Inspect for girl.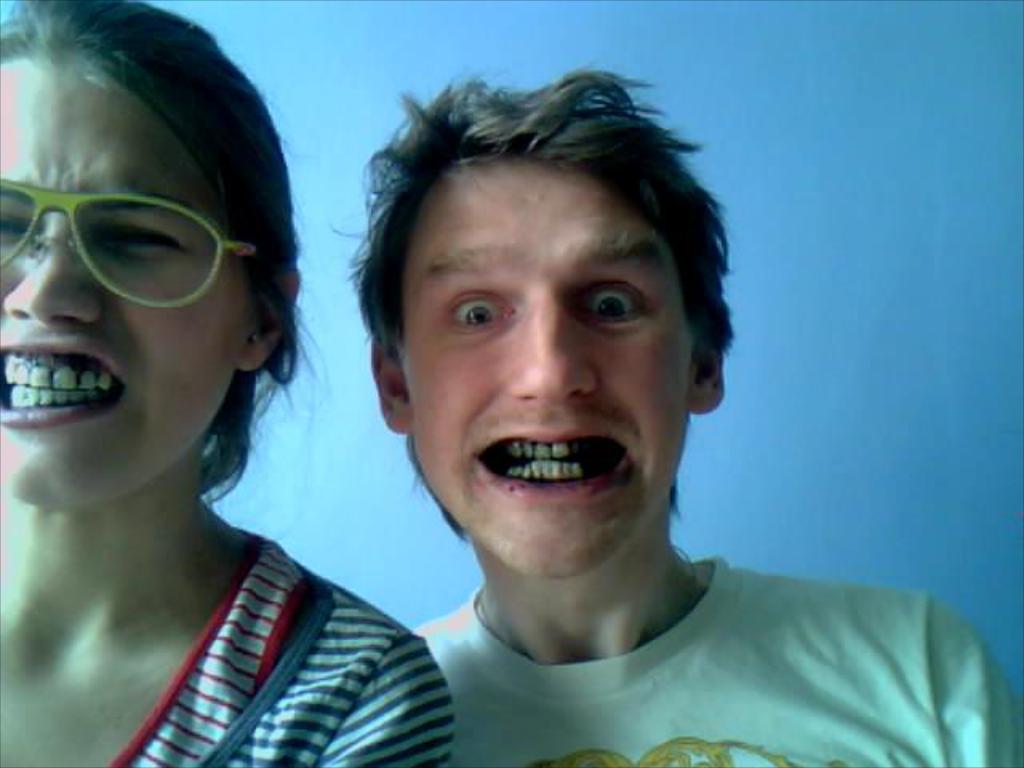
Inspection: [0,0,458,766].
